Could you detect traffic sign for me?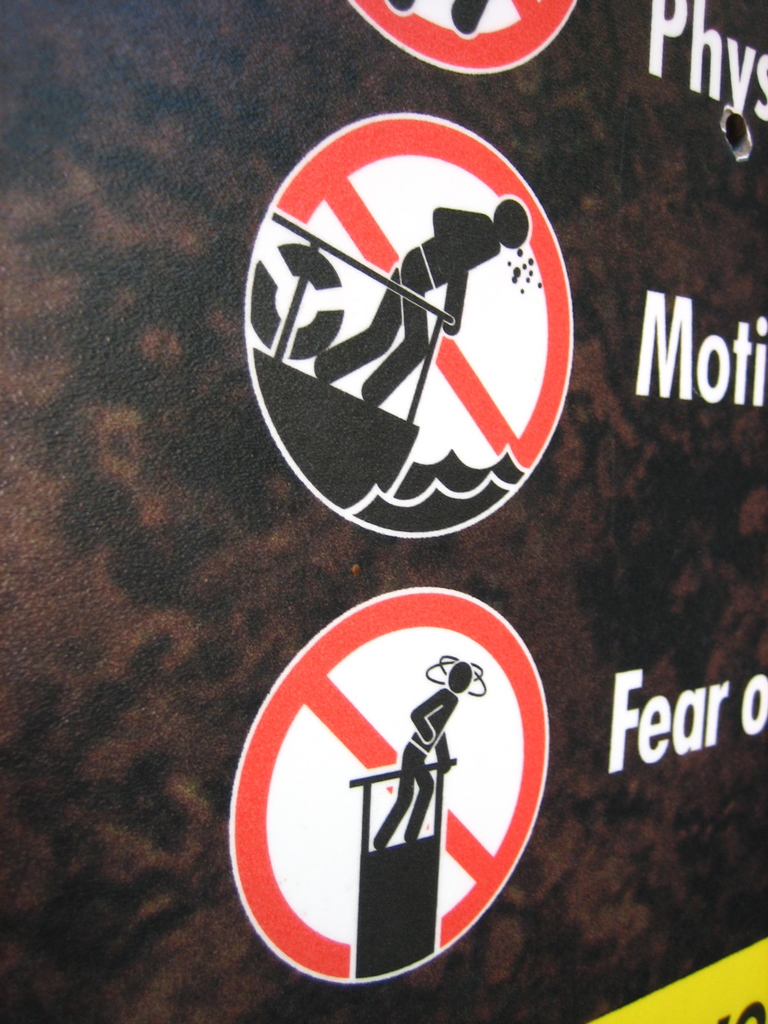
Detection result: 351:0:584:76.
